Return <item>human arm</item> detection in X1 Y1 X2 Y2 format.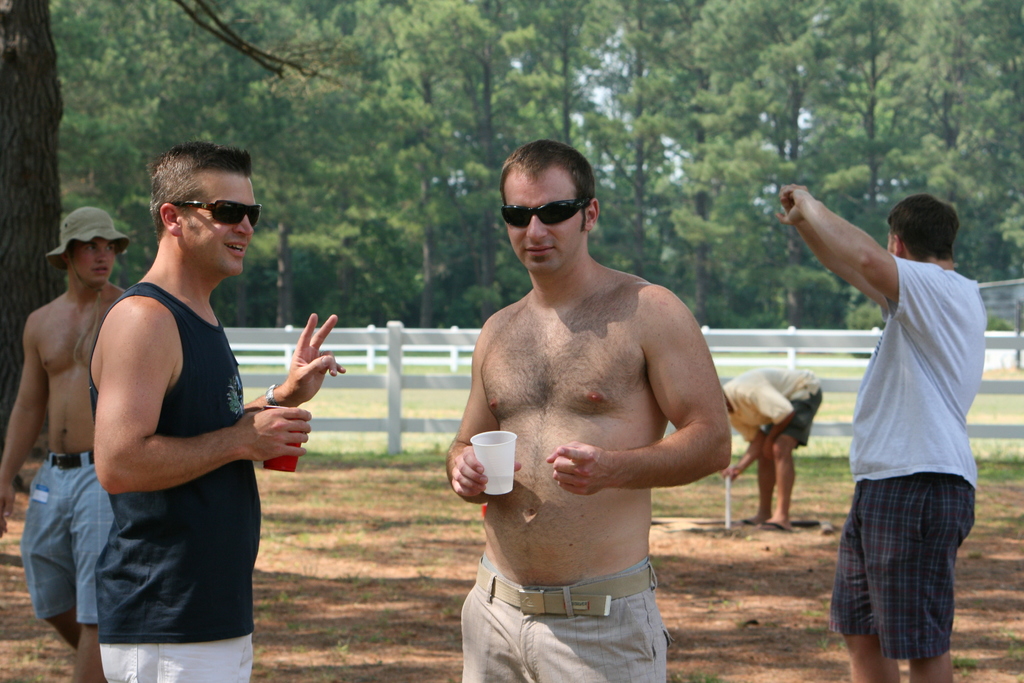
790 183 961 333.
